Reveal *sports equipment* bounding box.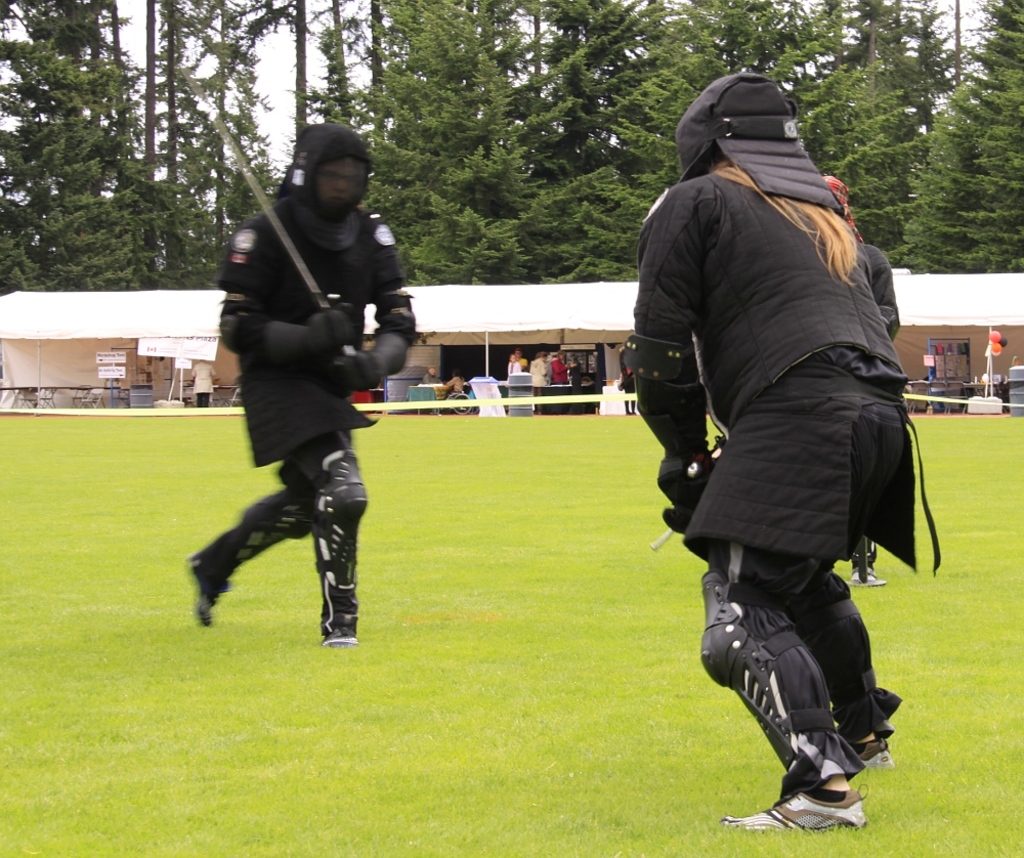
Revealed: bbox(644, 377, 715, 522).
